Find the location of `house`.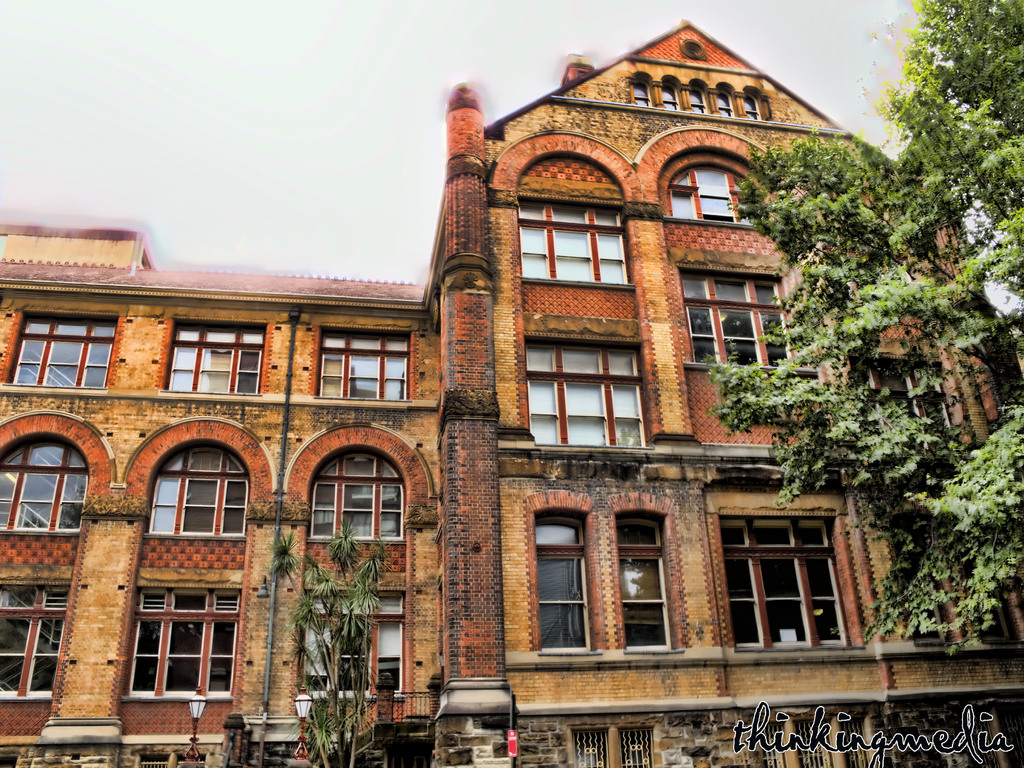
Location: left=432, top=22, right=1023, bottom=766.
